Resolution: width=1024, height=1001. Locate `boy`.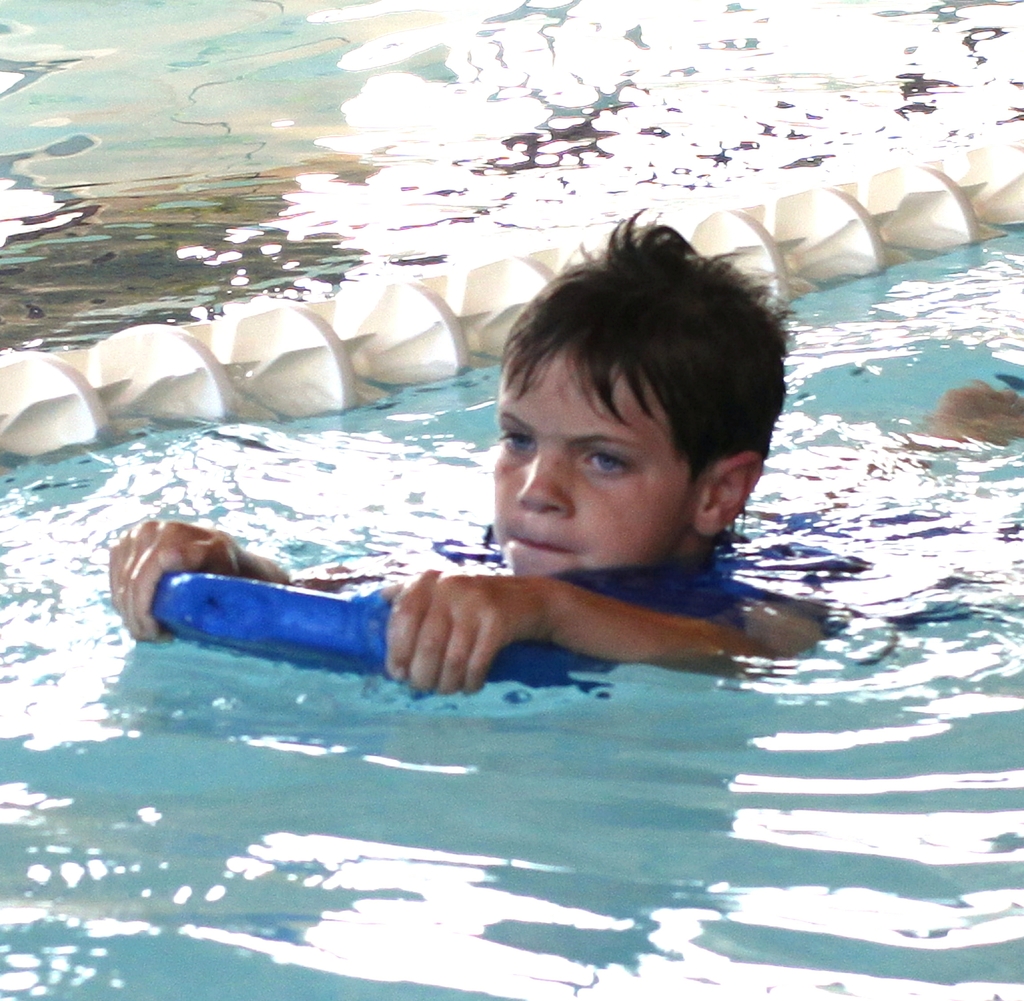
280/268/833/708.
